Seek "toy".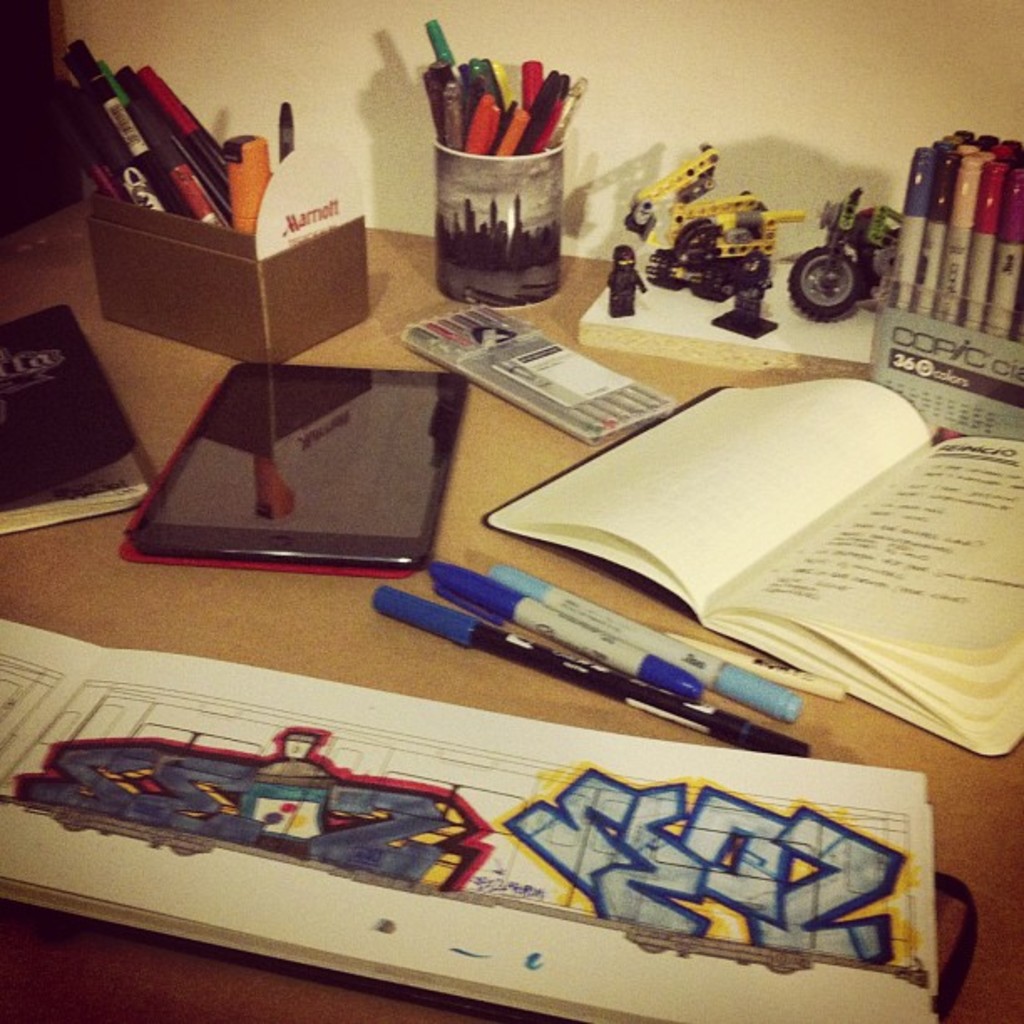
[718, 254, 785, 338].
